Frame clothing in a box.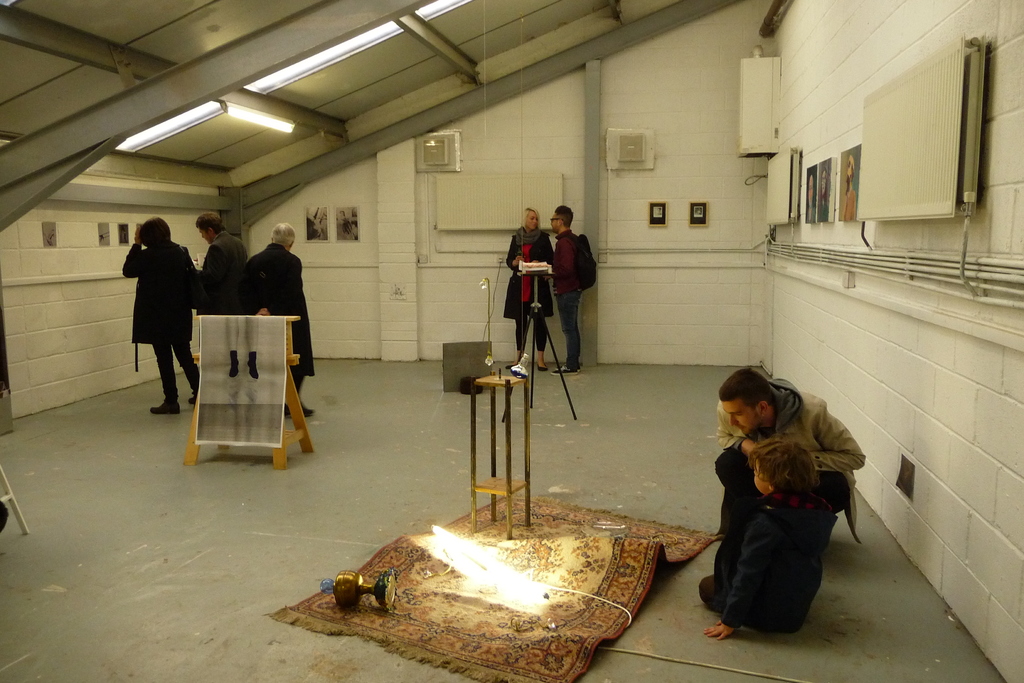
[x1=696, y1=490, x2=837, y2=643].
